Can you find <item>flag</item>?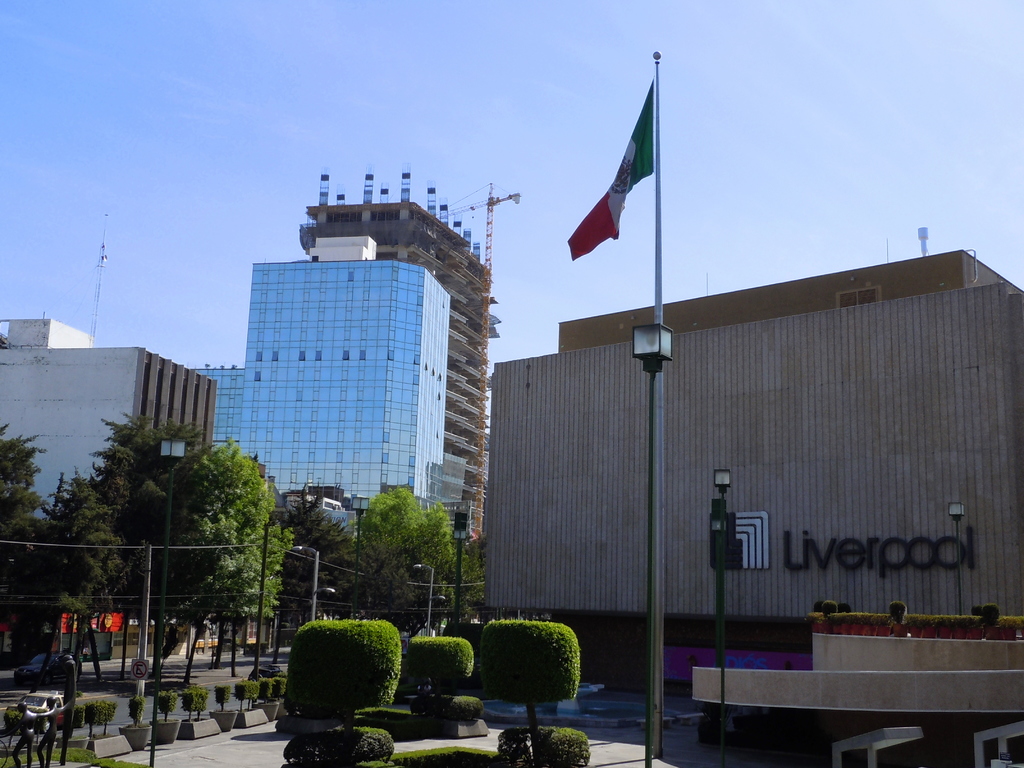
Yes, bounding box: l=70, t=614, r=79, b=641.
